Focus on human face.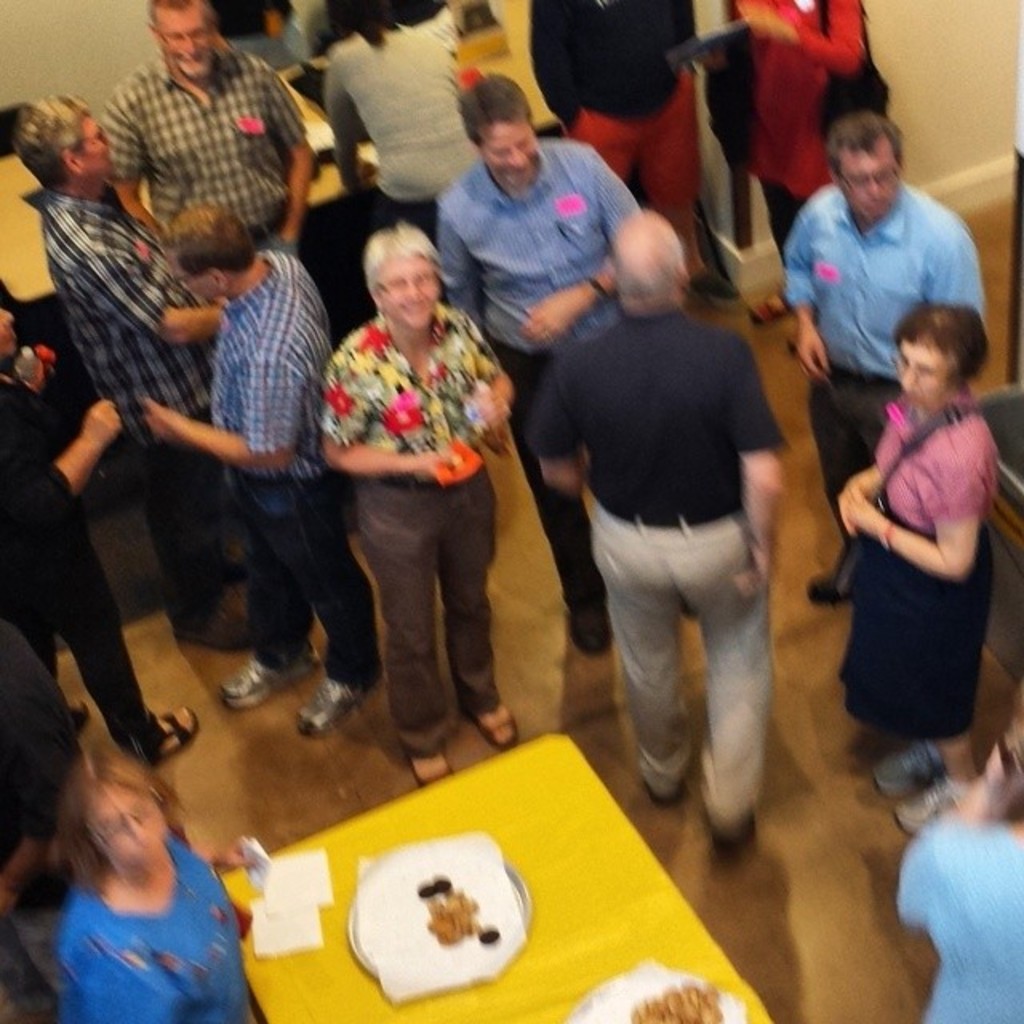
Focused at left=77, top=107, right=112, bottom=174.
